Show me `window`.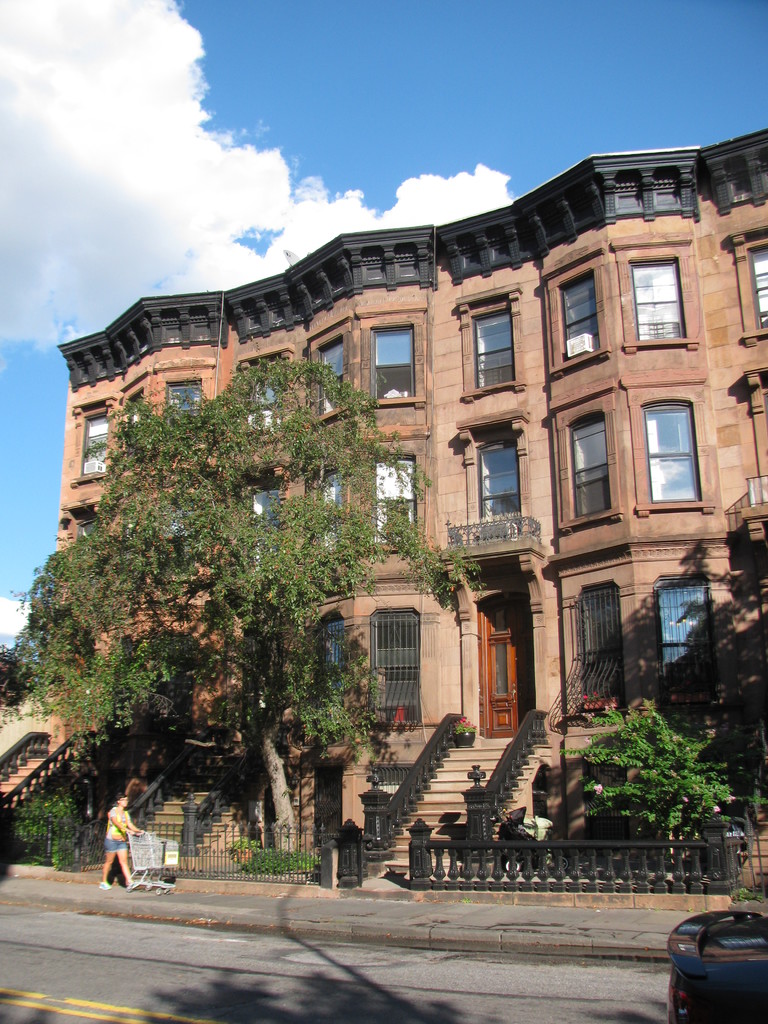
`window` is here: [x1=365, y1=608, x2=428, y2=736].
